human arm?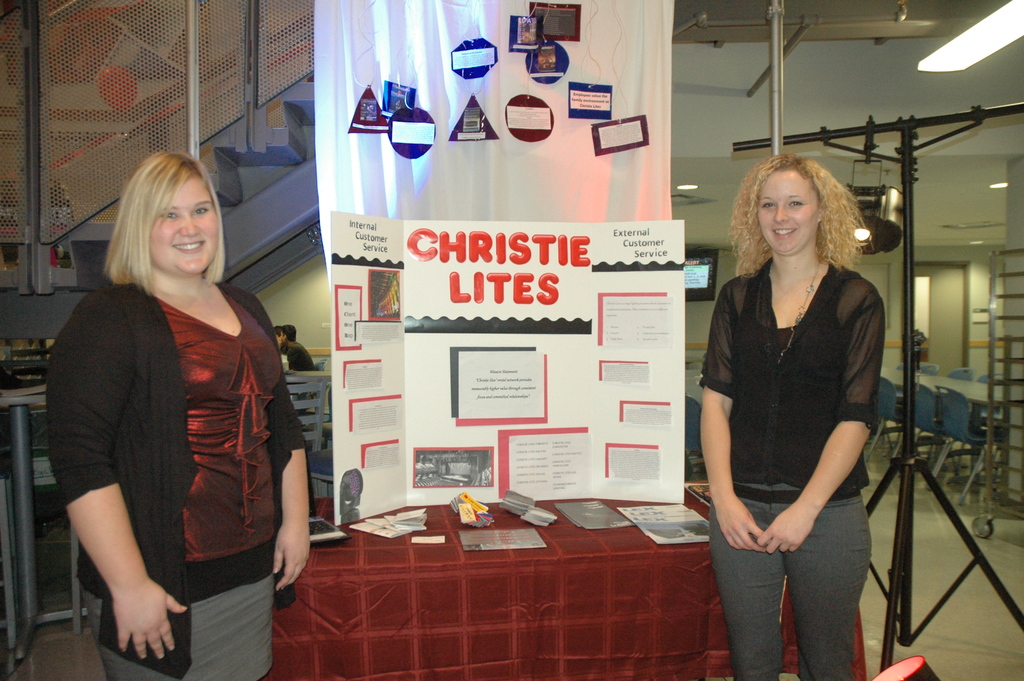
Rect(694, 280, 765, 560)
